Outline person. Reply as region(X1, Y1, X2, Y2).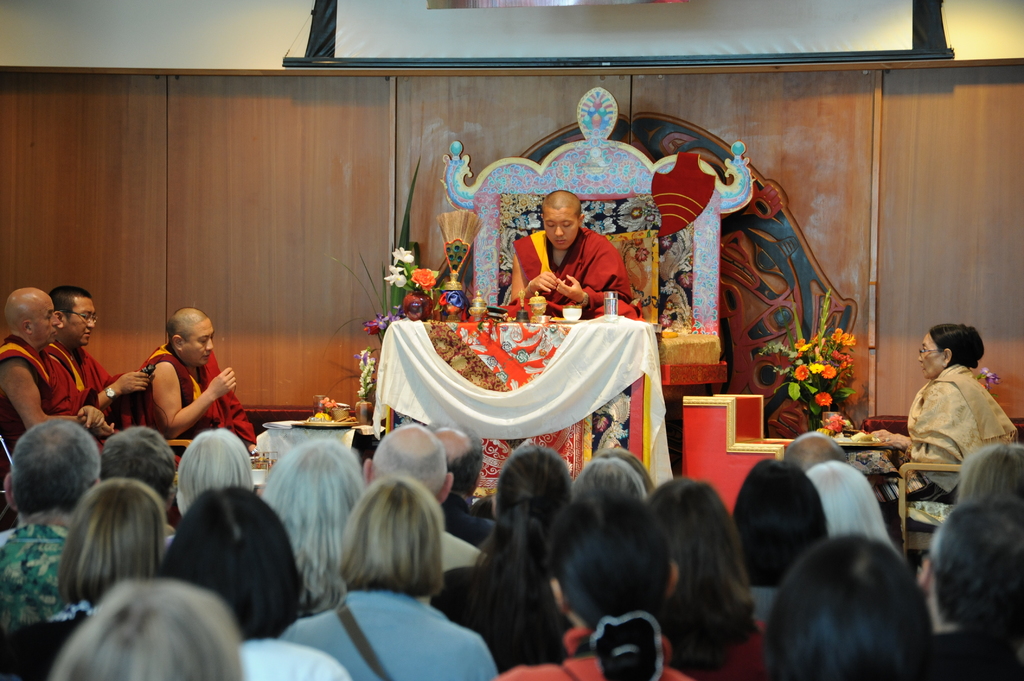
region(872, 324, 1022, 524).
